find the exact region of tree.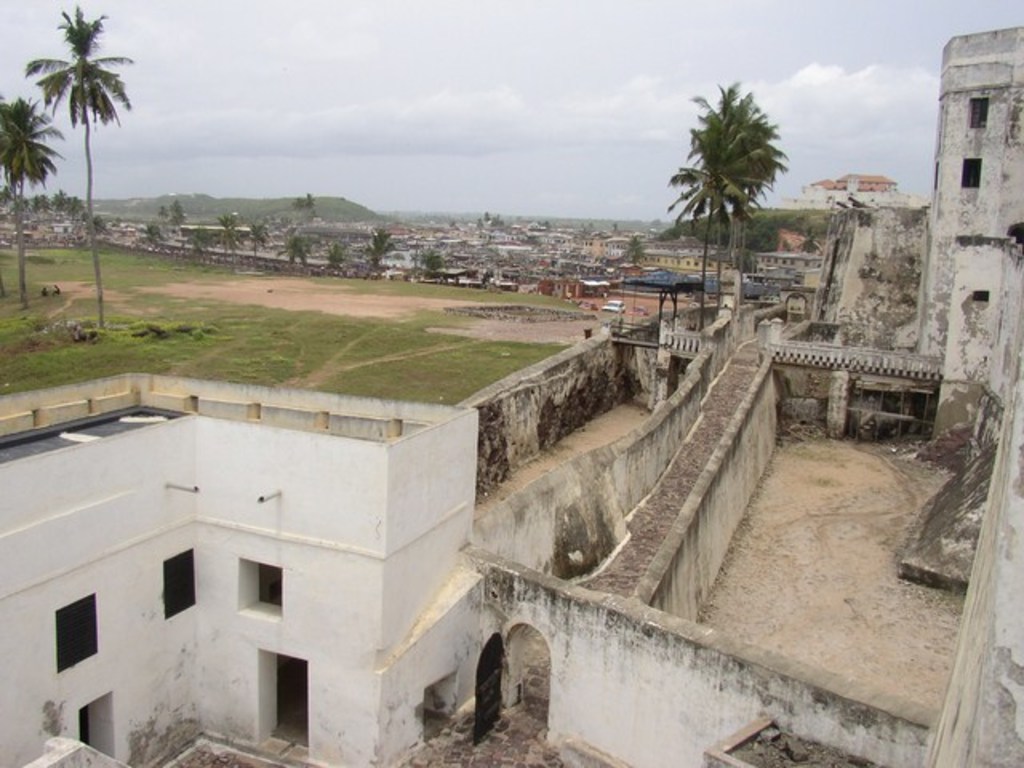
Exact region: <bbox>662, 77, 794, 334</bbox>.
